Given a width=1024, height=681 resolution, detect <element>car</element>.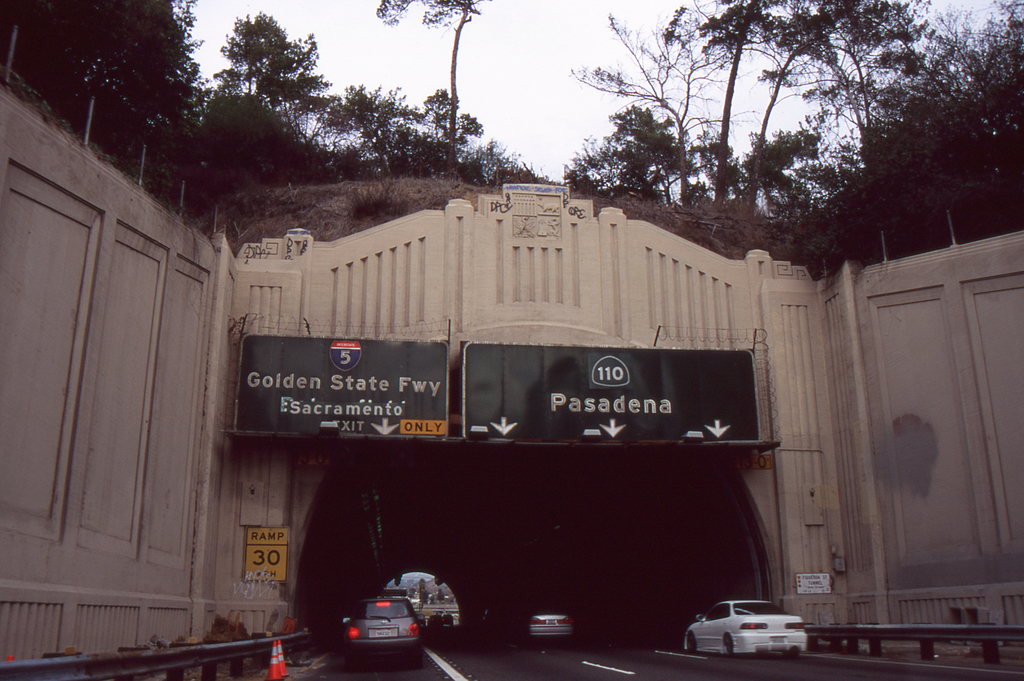
683/597/809/659.
